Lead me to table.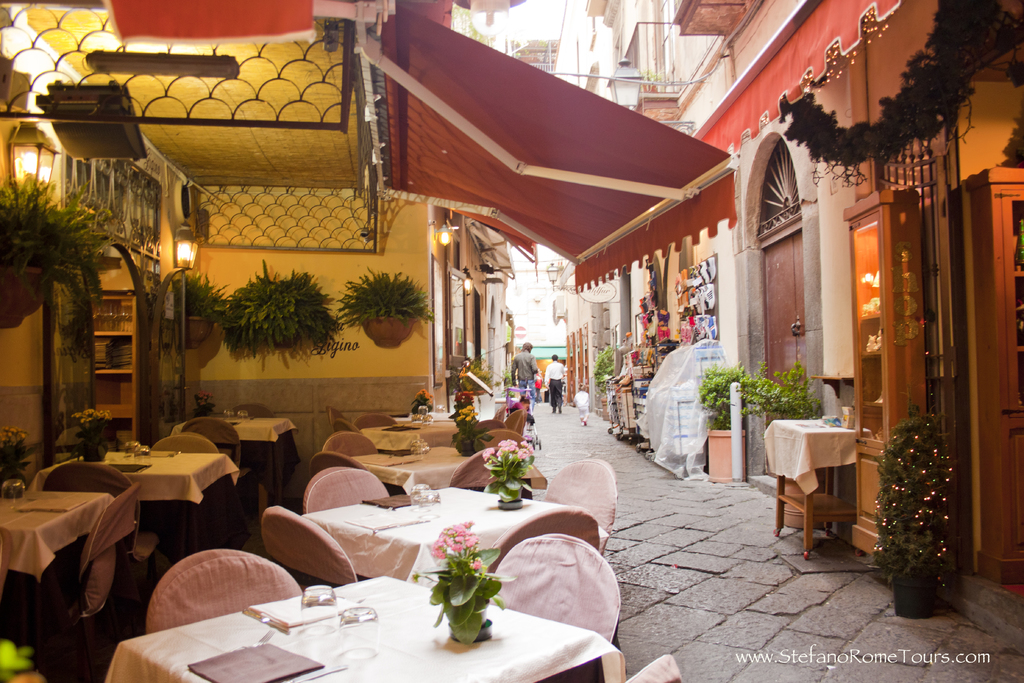
Lead to bbox(346, 452, 471, 496).
